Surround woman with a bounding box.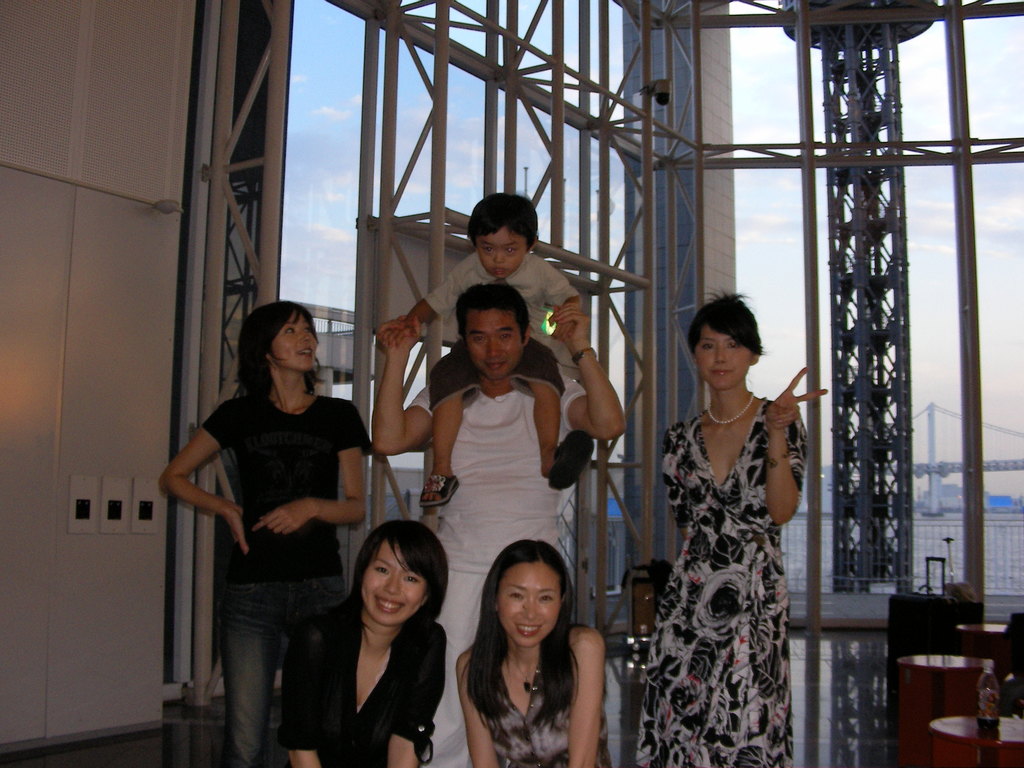
(630,278,819,764).
